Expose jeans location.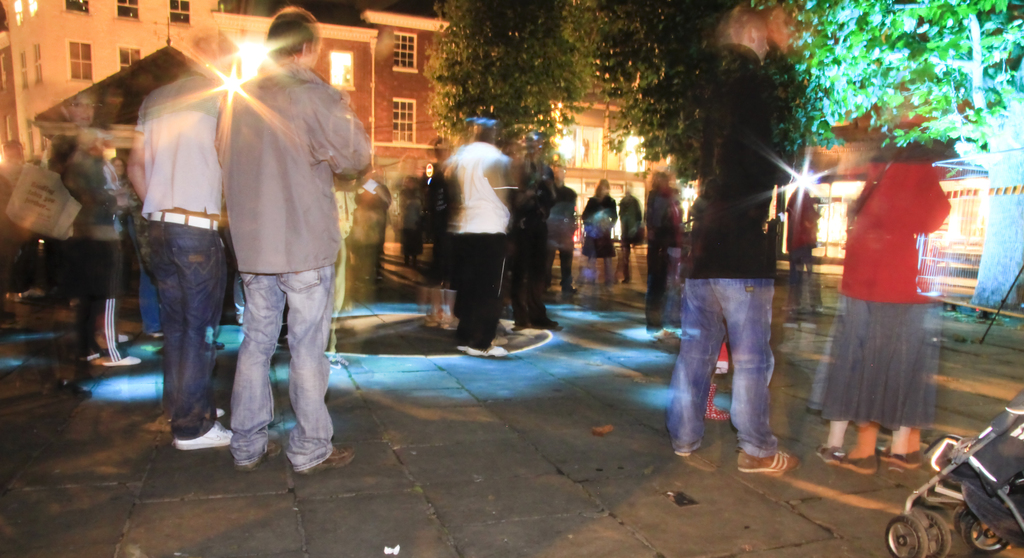
Exposed at 139 259 160 328.
